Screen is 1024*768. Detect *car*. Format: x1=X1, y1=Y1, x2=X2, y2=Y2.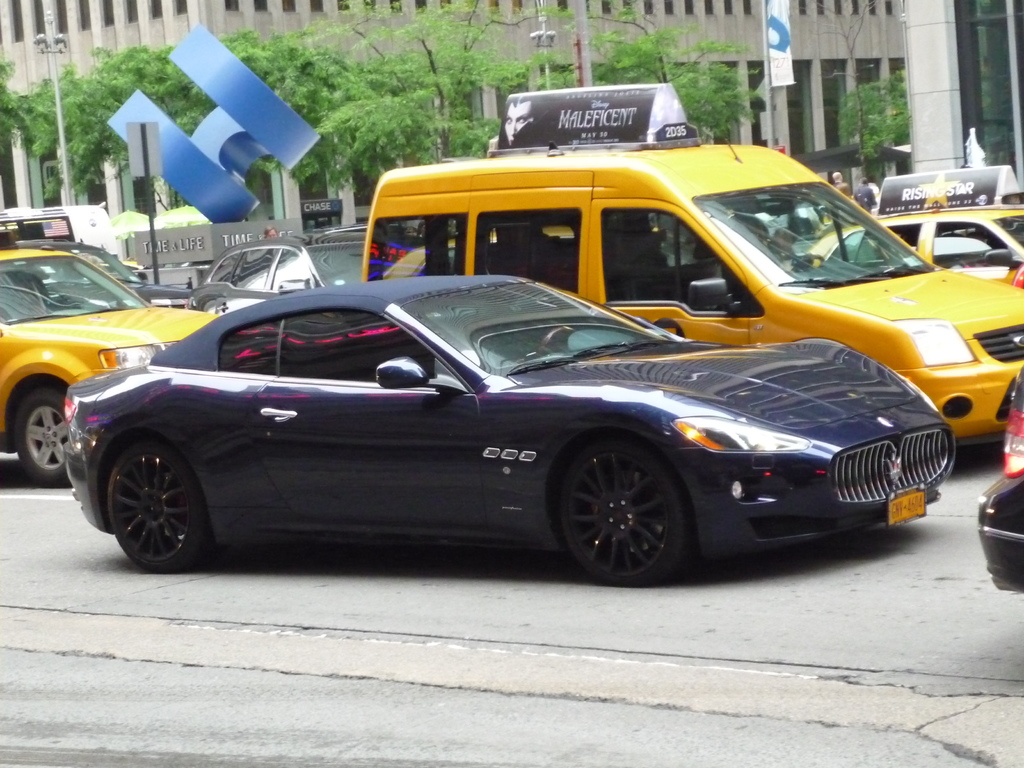
x1=0, y1=242, x2=226, y2=496.
